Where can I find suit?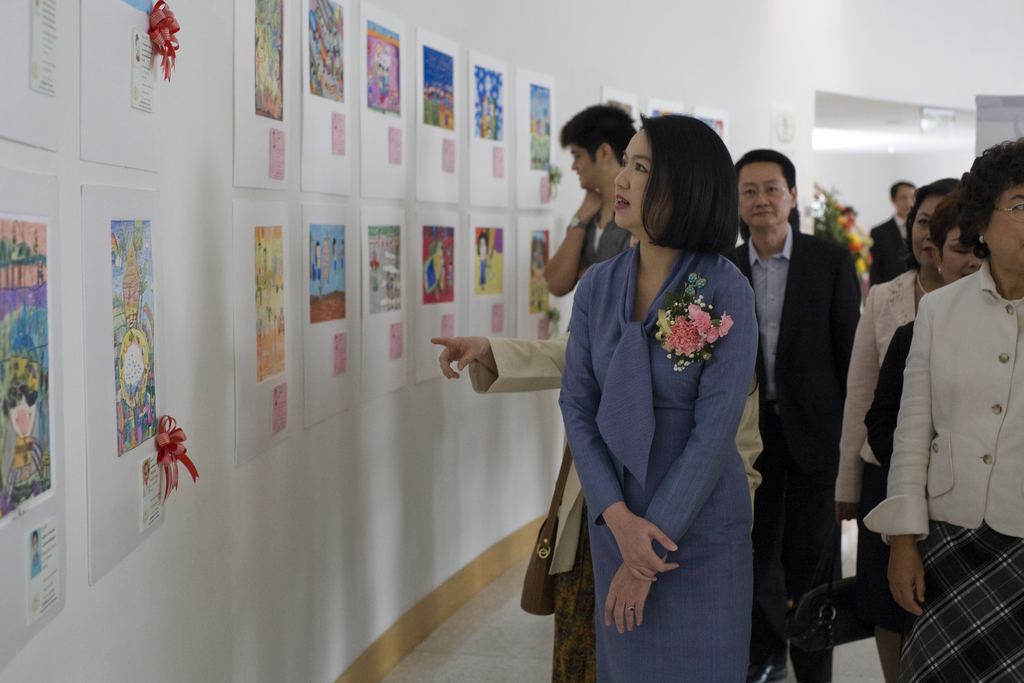
You can find it at <box>730,227,863,682</box>.
